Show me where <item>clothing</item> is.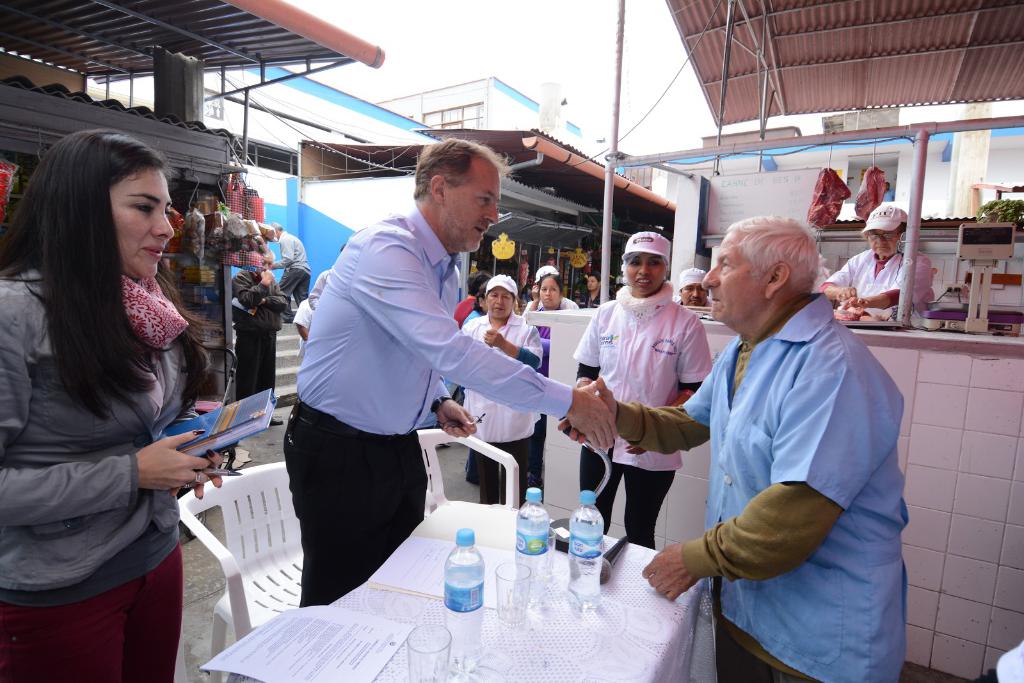
<item>clothing</item> is at Rect(564, 273, 719, 557).
